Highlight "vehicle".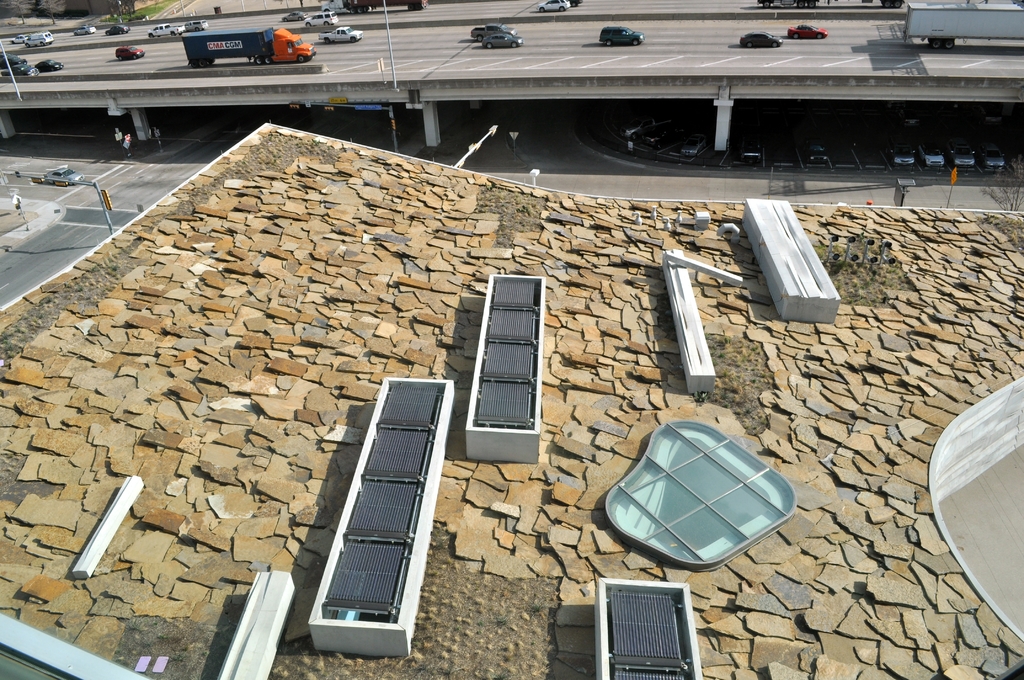
Highlighted region: region(24, 30, 54, 46).
